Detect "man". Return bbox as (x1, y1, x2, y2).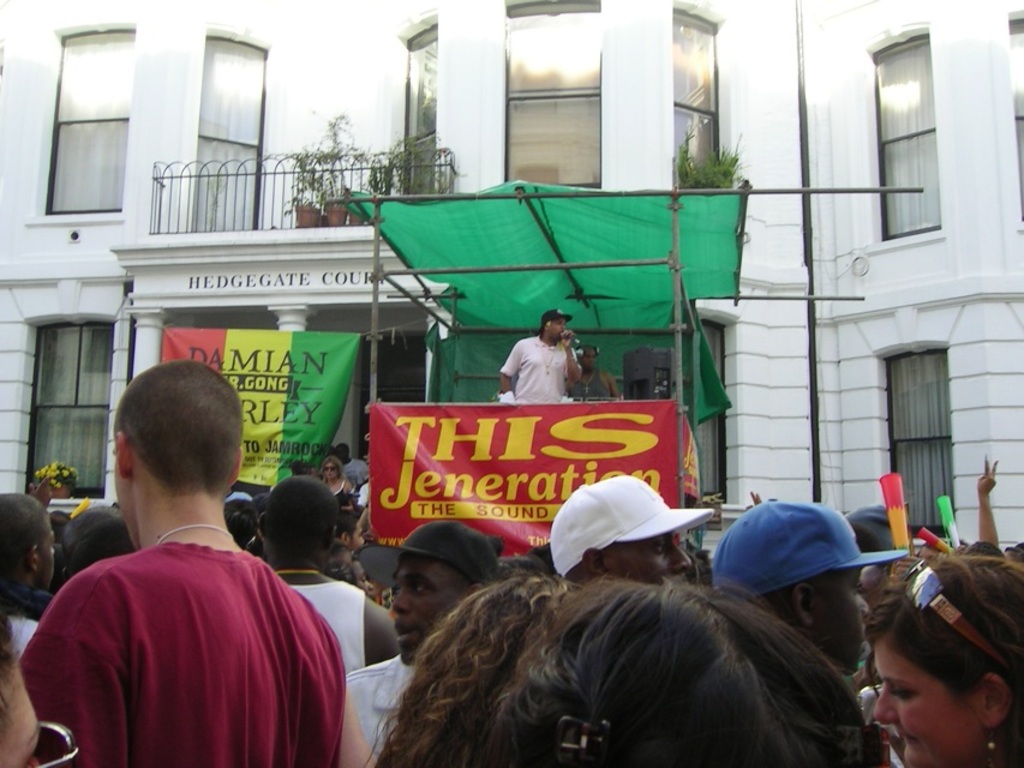
(340, 517, 504, 767).
